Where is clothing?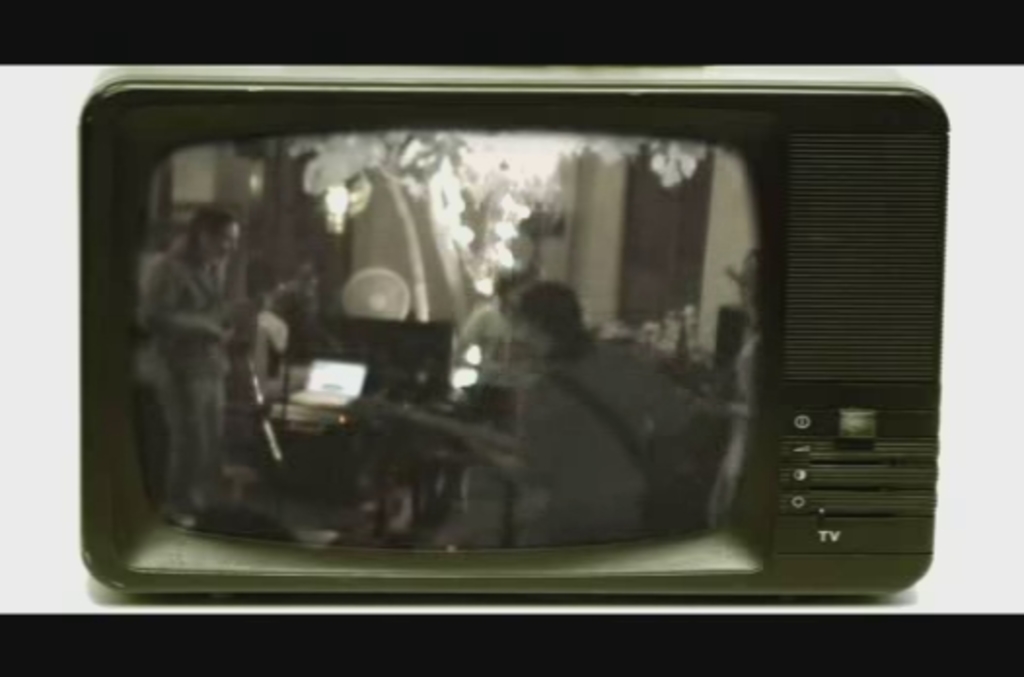
[450,292,531,492].
